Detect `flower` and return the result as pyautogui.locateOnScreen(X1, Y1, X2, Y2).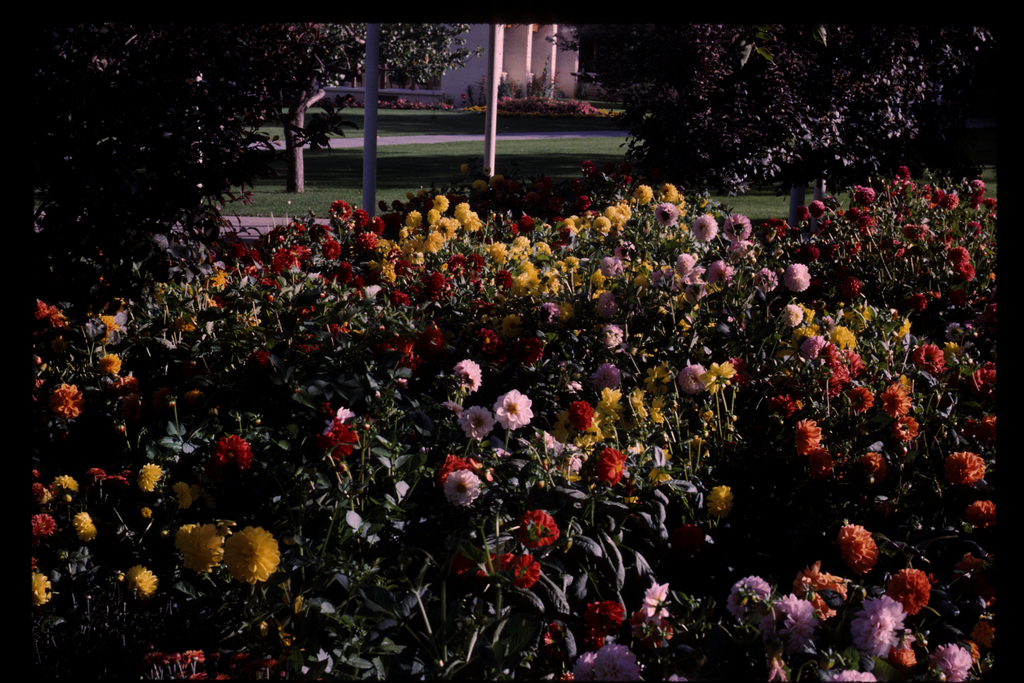
pyautogui.locateOnScreen(964, 493, 997, 525).
